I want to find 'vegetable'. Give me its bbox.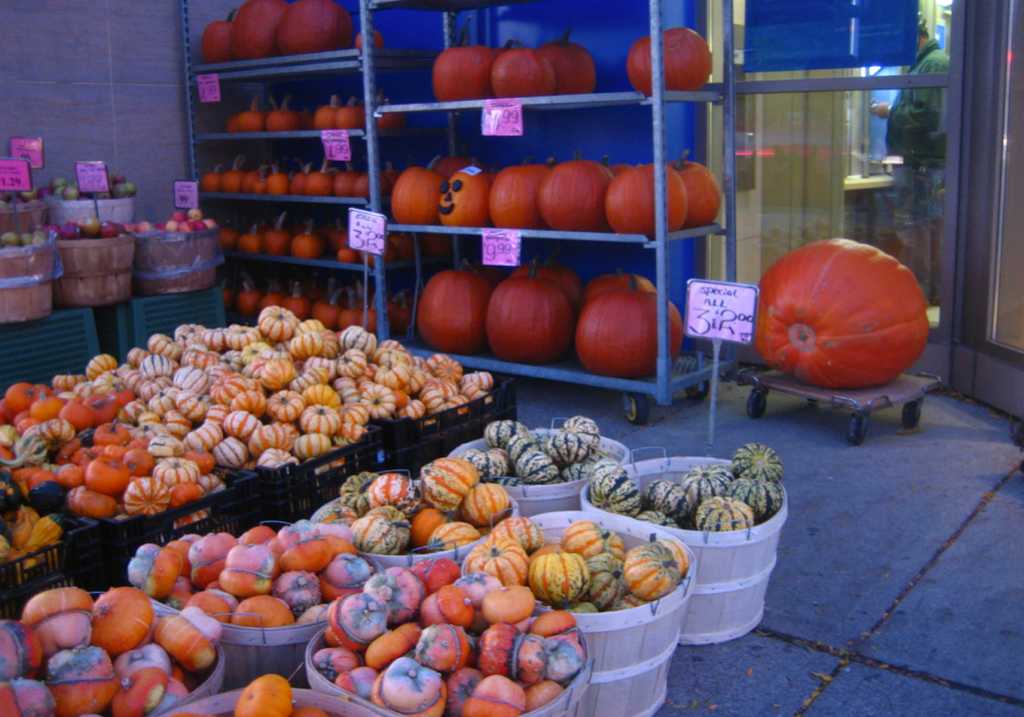
340 471 383 522.
